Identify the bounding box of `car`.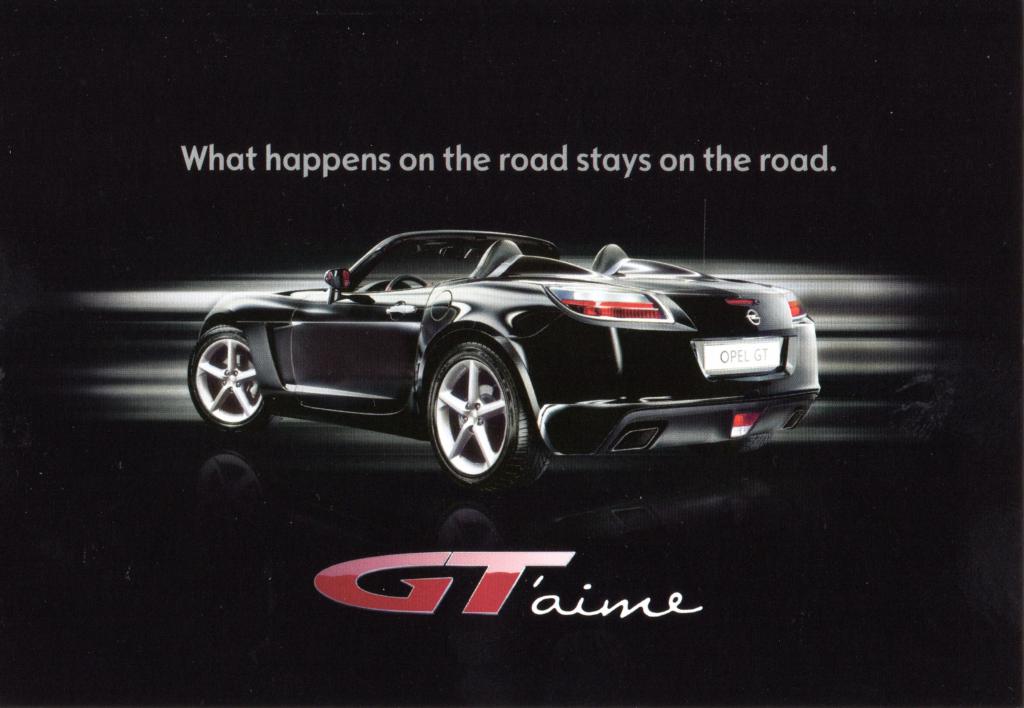
l=189, t=229, r=825, b=494.
